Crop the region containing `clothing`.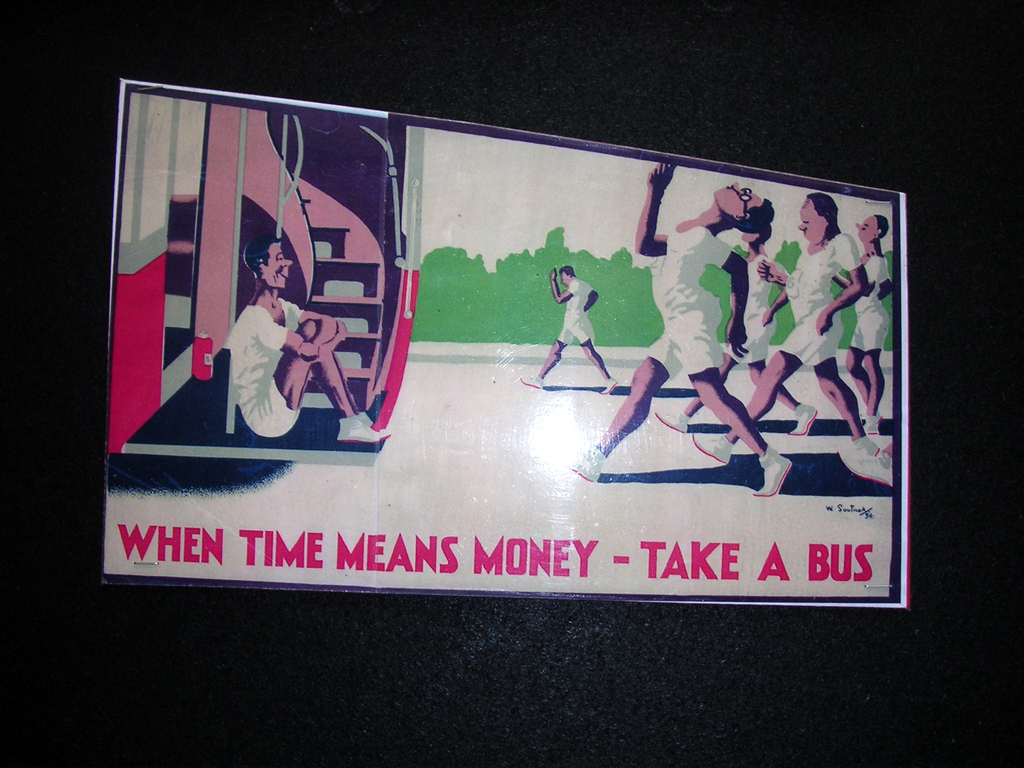
Crop region: Rect(727, 252, 782, 366).
